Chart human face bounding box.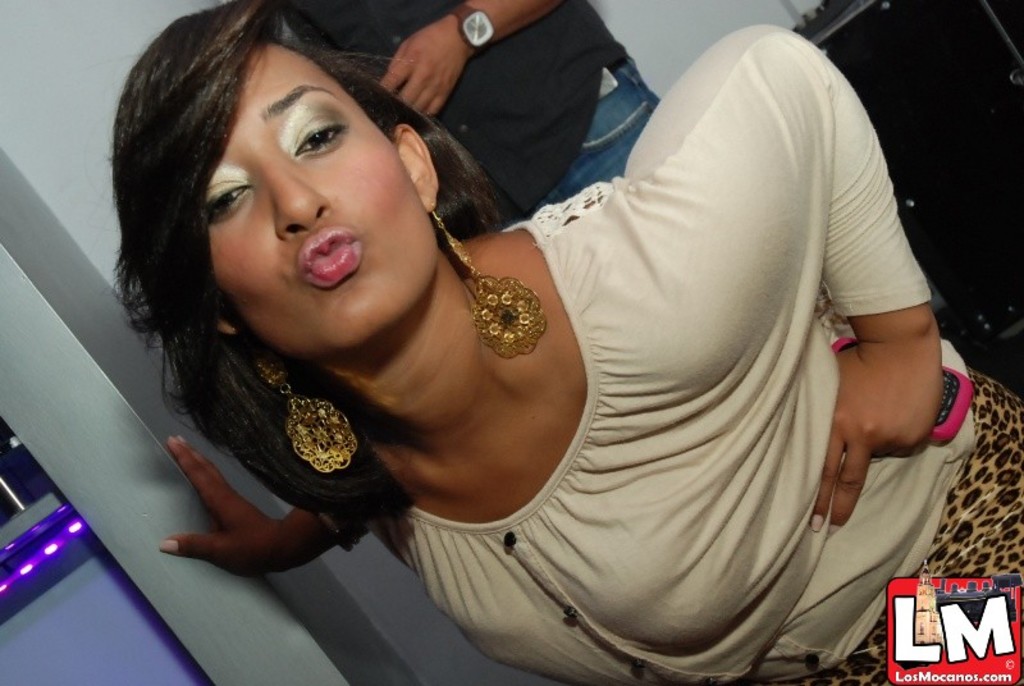
Charted: BBox(211, 52, 435, 362).
